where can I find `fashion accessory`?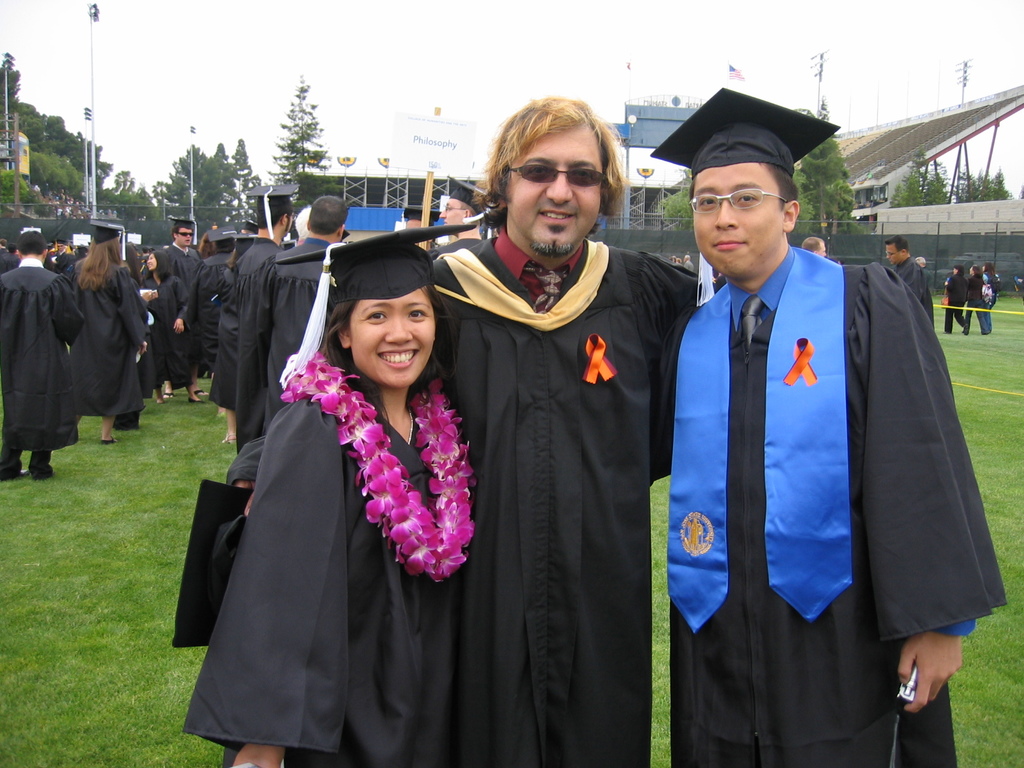
You can find it at pyautogui.locateOnScreen(650, 89, 842, 170).
